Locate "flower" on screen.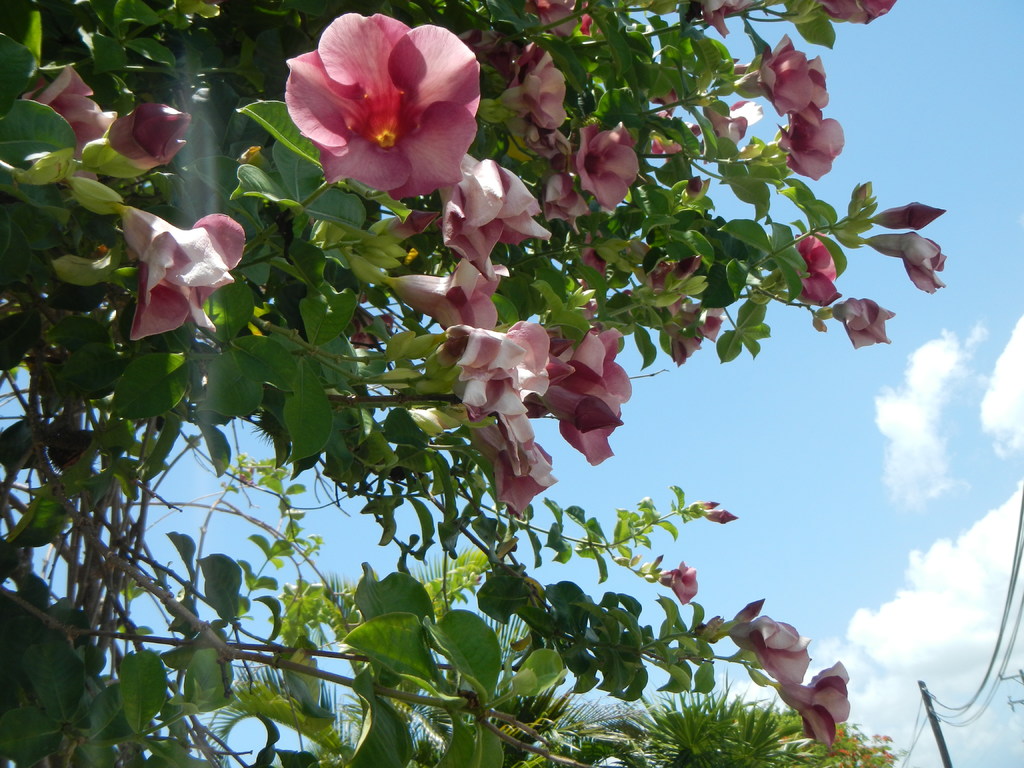
On screen at BBox(454, 413, 558, 522).
